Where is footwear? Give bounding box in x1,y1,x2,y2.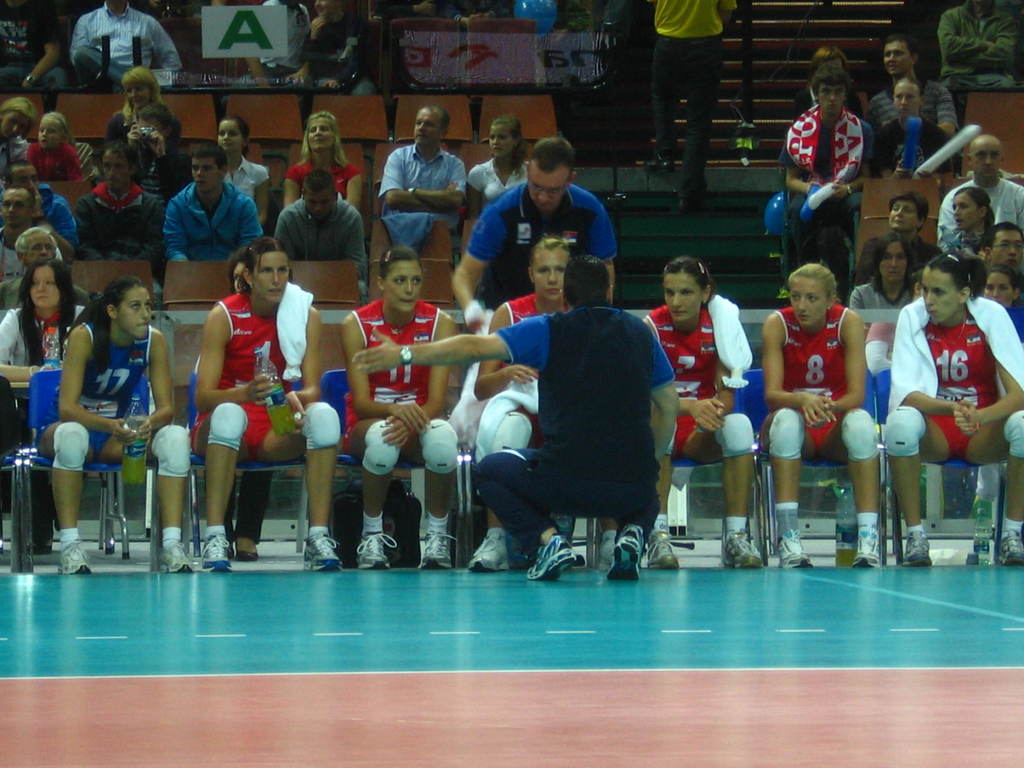
599,522,645,580.
